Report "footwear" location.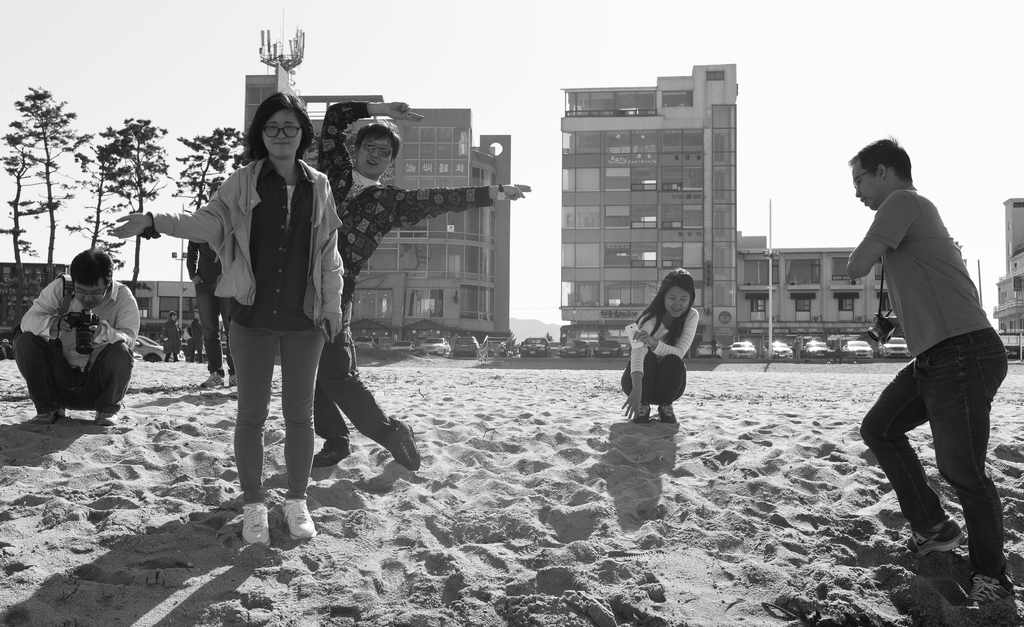
Report: x1=241, y1=497, x2=273, y2=553.
